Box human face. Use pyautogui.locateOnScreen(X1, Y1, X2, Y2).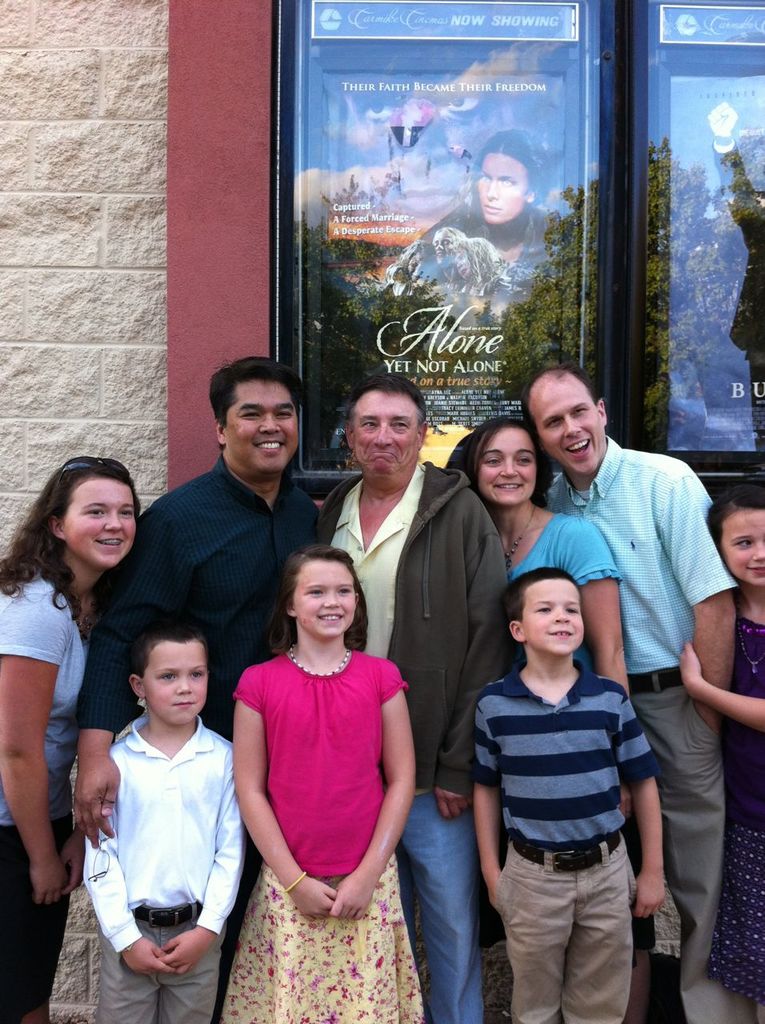
pyautogui.locateOnScreen(68, 480, 140, 562).
